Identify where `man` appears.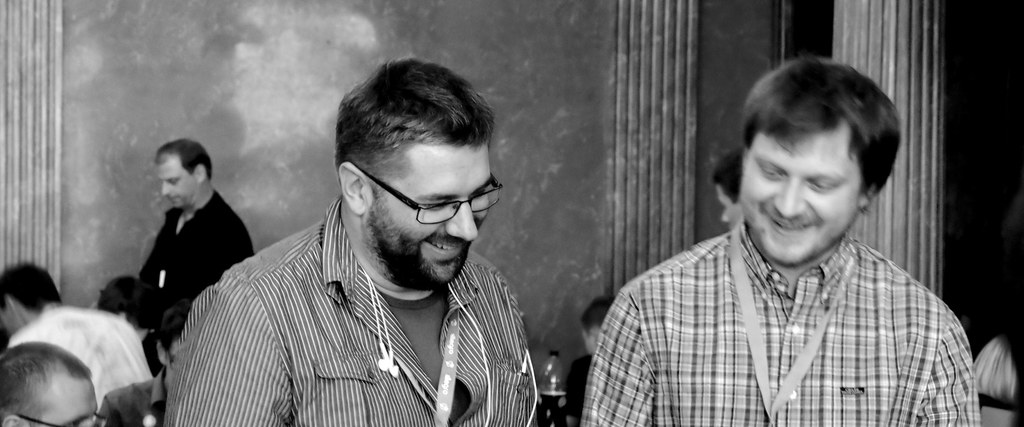
Appears at crop(91, 303, 187, 426).
